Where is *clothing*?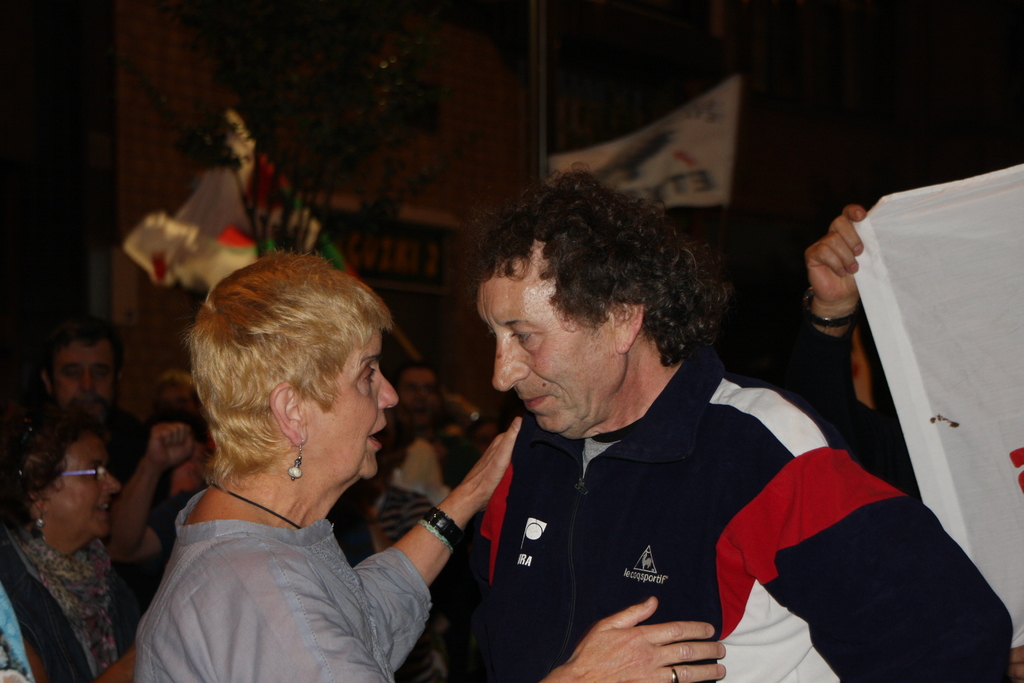
(436,332,847,668).
